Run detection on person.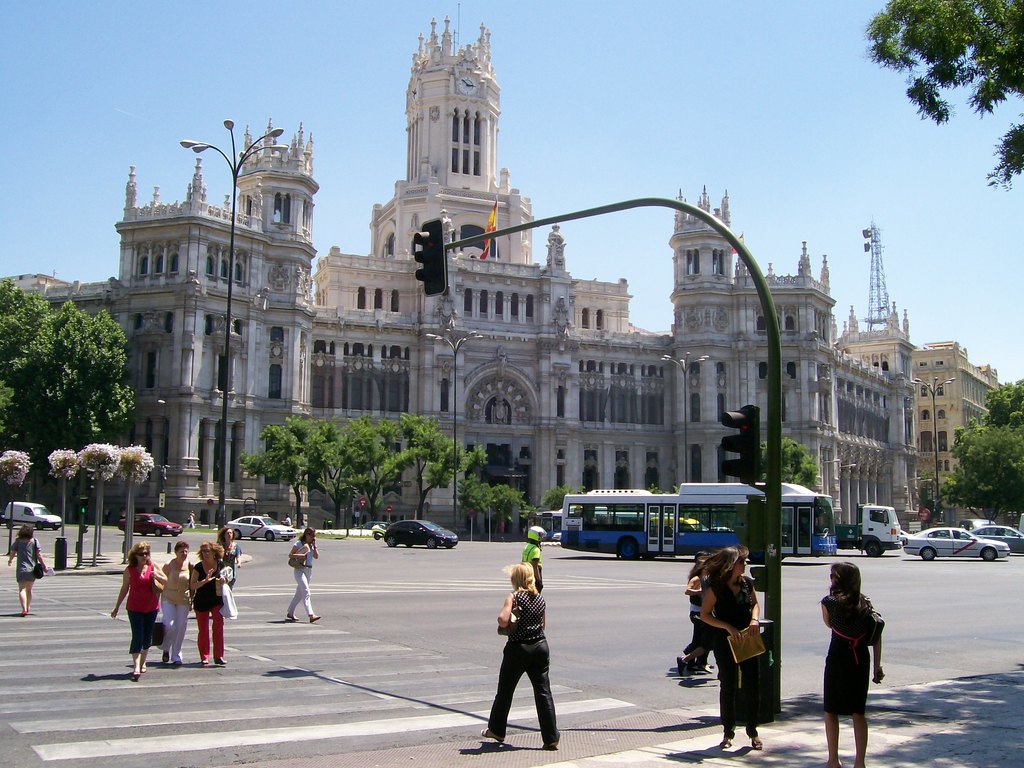
Result: box=[695, 543, 762, 748].
